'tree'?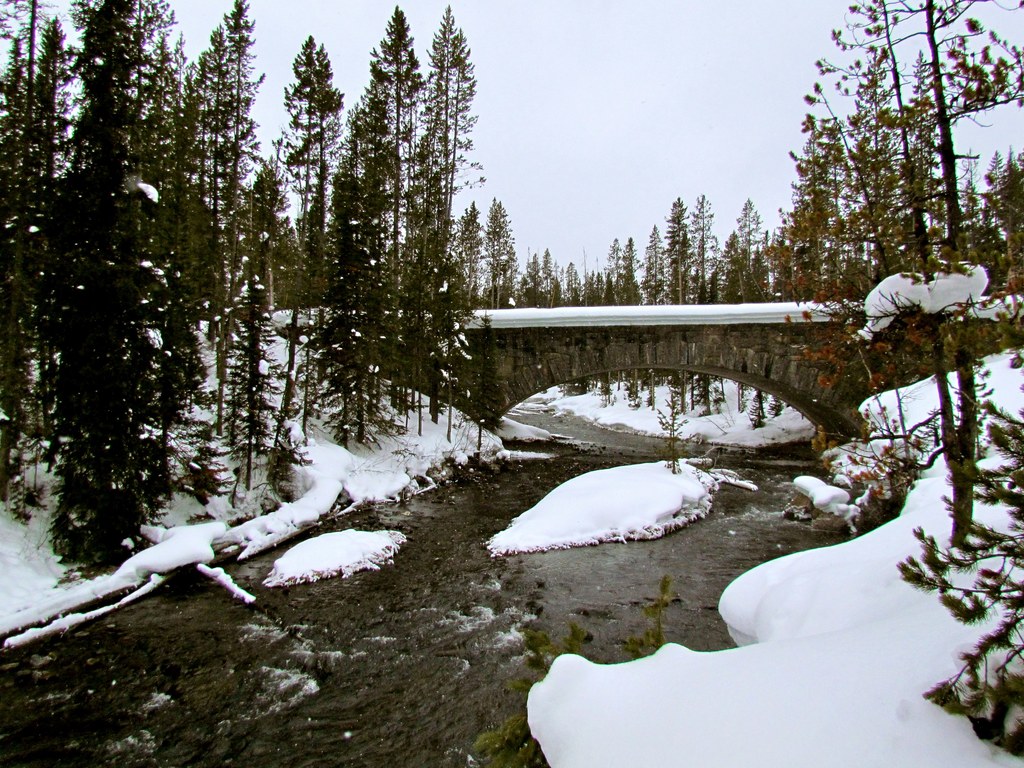
(162,38,207,435)
